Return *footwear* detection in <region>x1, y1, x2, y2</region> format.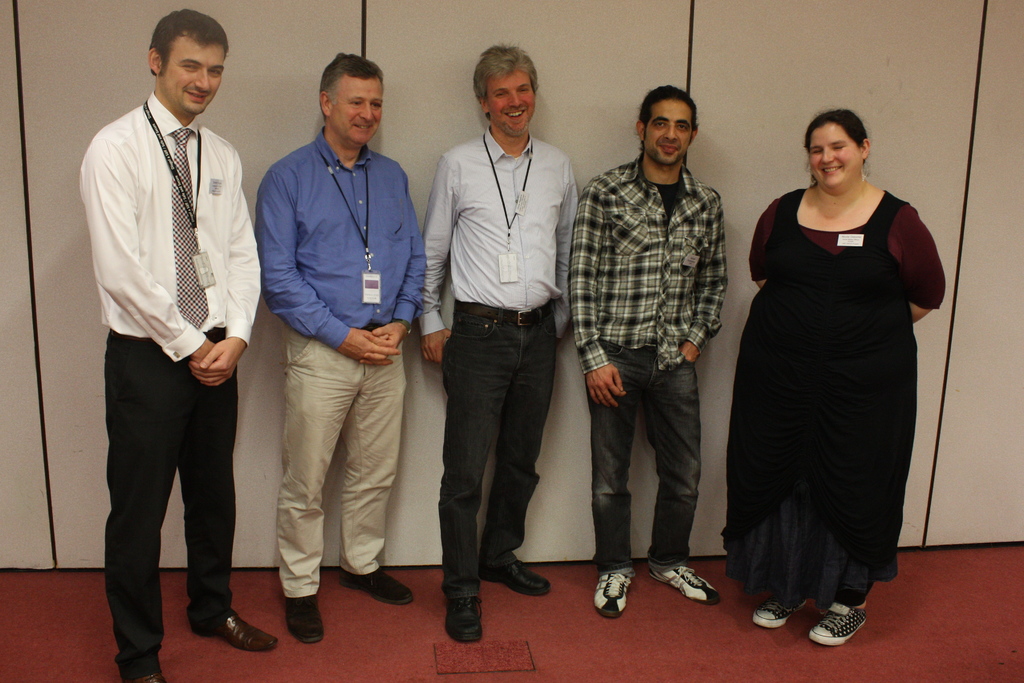
<region>126, 673, 168, 682</region>.
